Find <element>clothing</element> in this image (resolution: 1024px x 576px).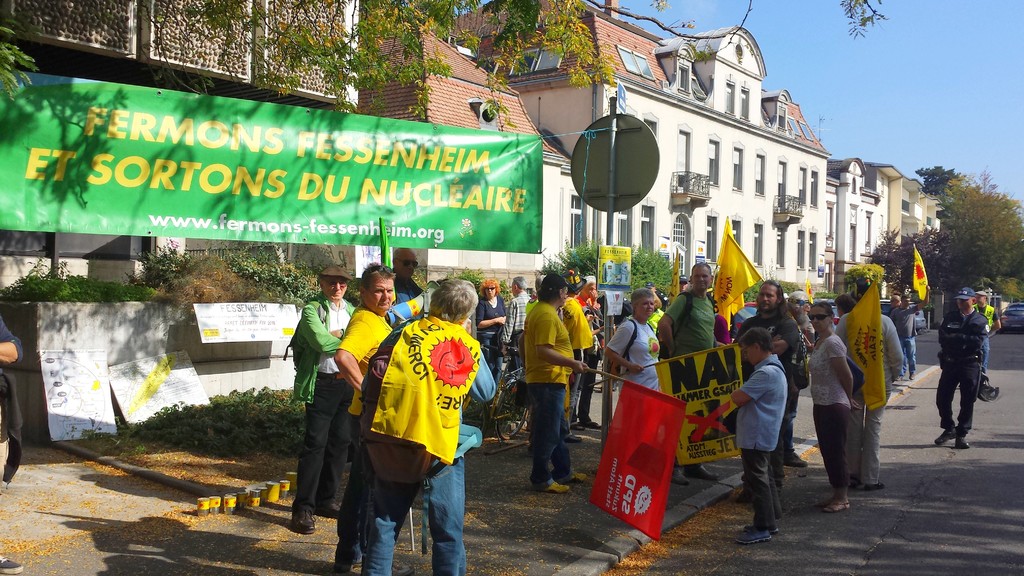
bbox=[973, 303, 1003, 385].
